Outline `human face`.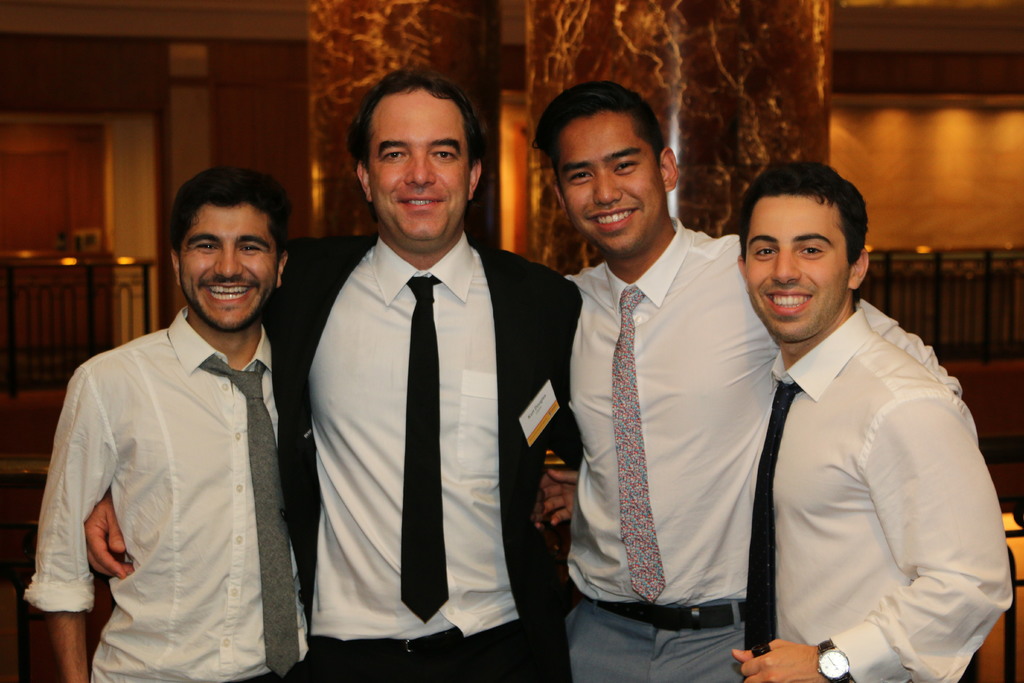
Outline: 371 86 470 247.
